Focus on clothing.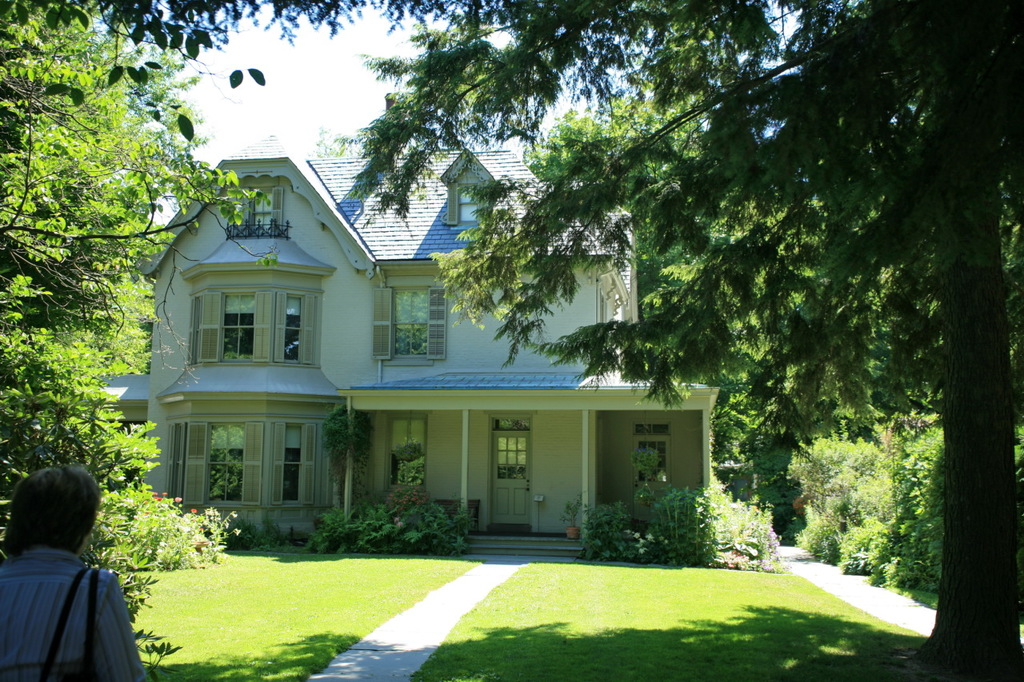
Focused at <region>4, 536, 130, 668</region>.
